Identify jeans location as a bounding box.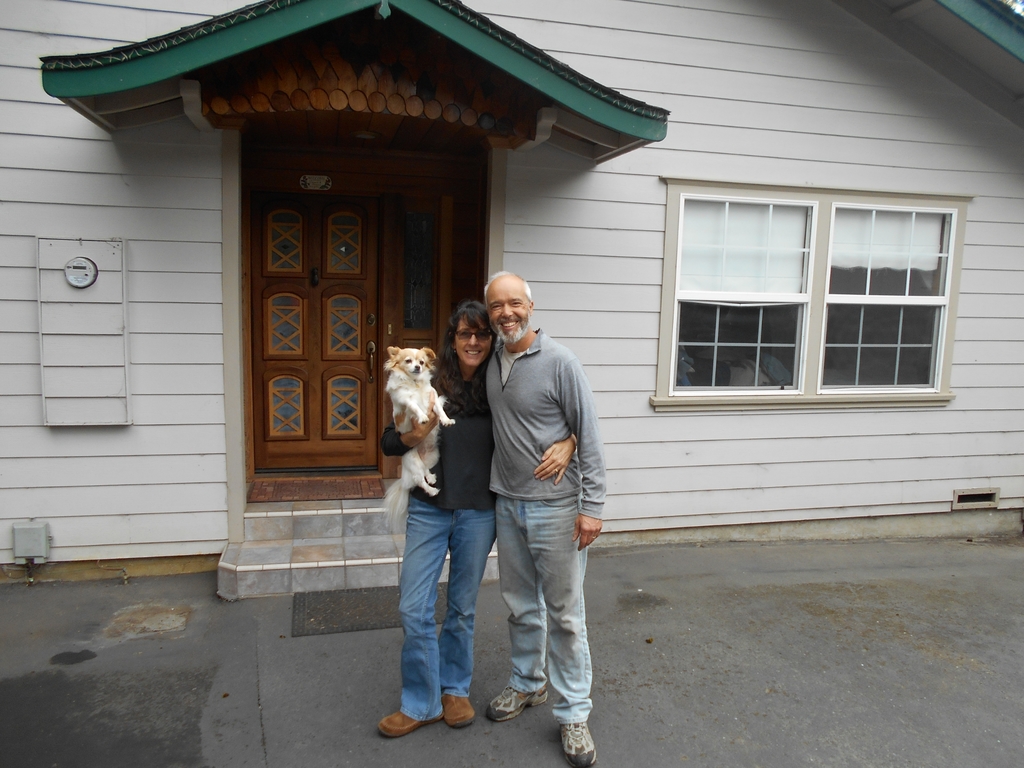
crop(499, 495, 587, 722).
